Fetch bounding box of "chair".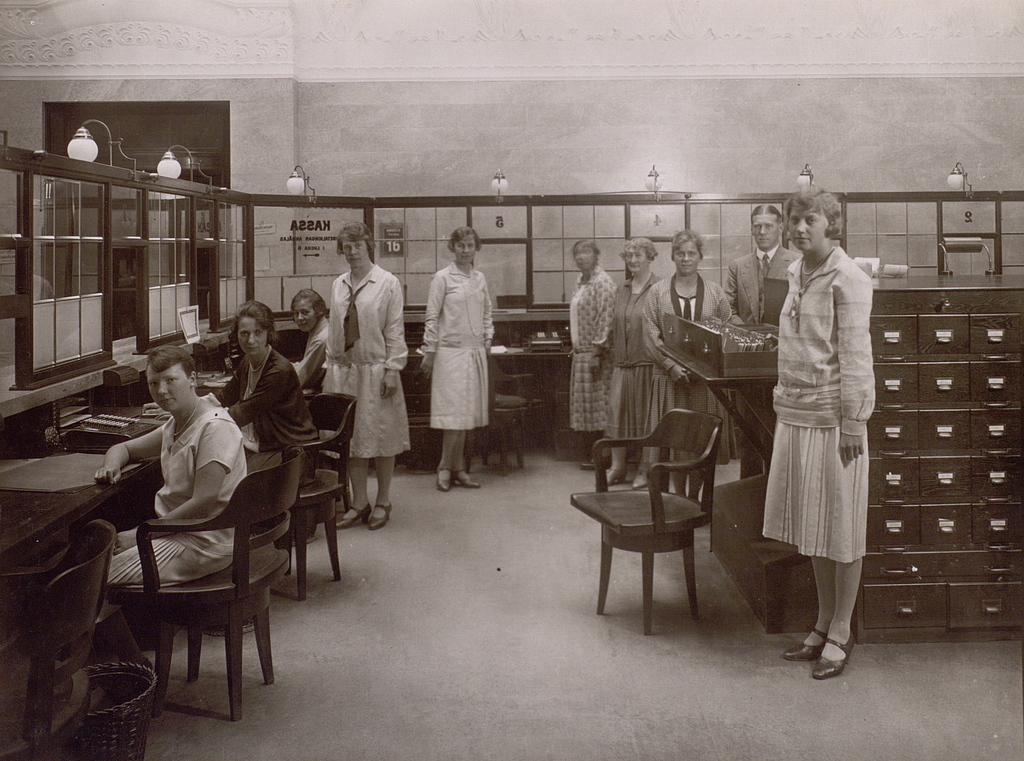
Bbox: detection(110, 445, 304, 726).
